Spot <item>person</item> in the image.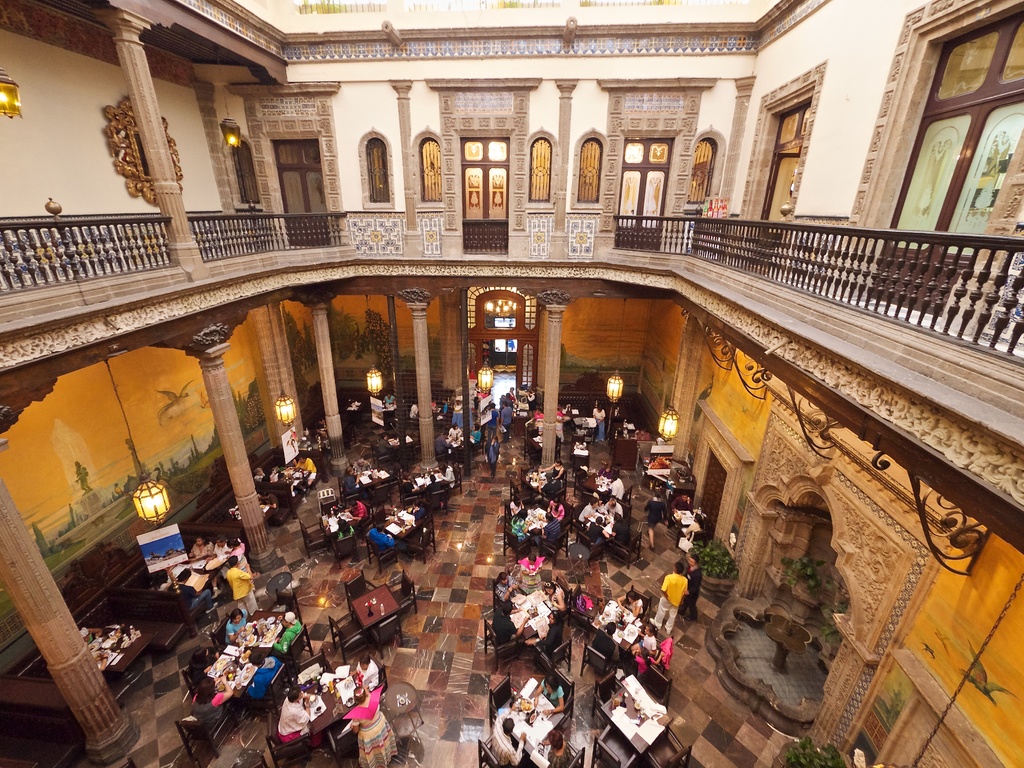
<item>person</item> found at <region>278, 687, 314, 740</region>.
